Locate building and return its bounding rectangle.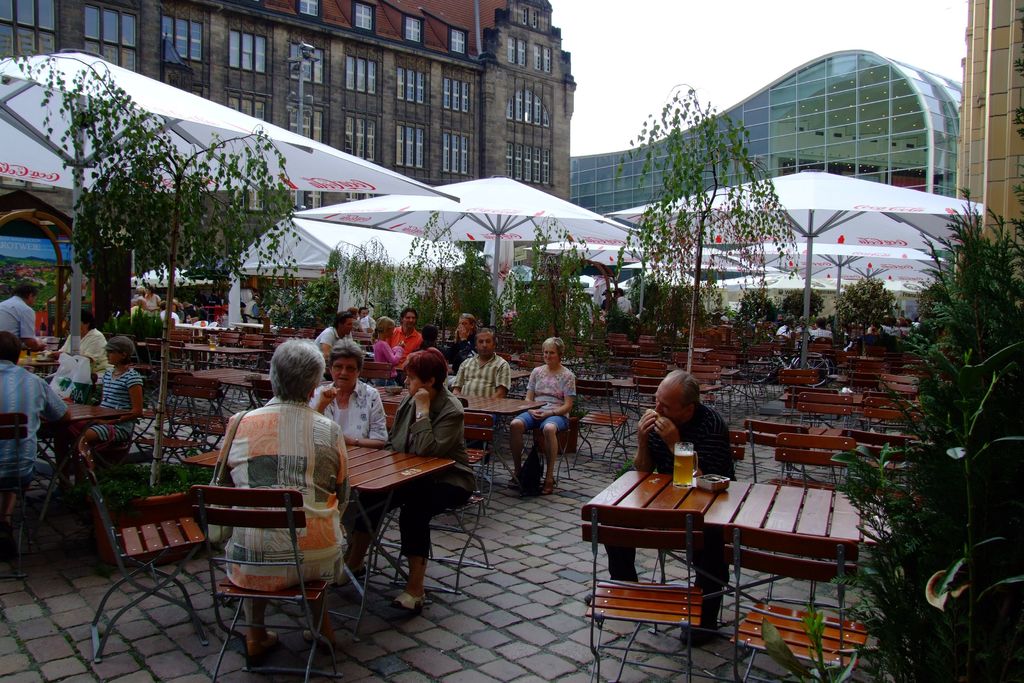
bbox=[570, 51, 963, 286].
